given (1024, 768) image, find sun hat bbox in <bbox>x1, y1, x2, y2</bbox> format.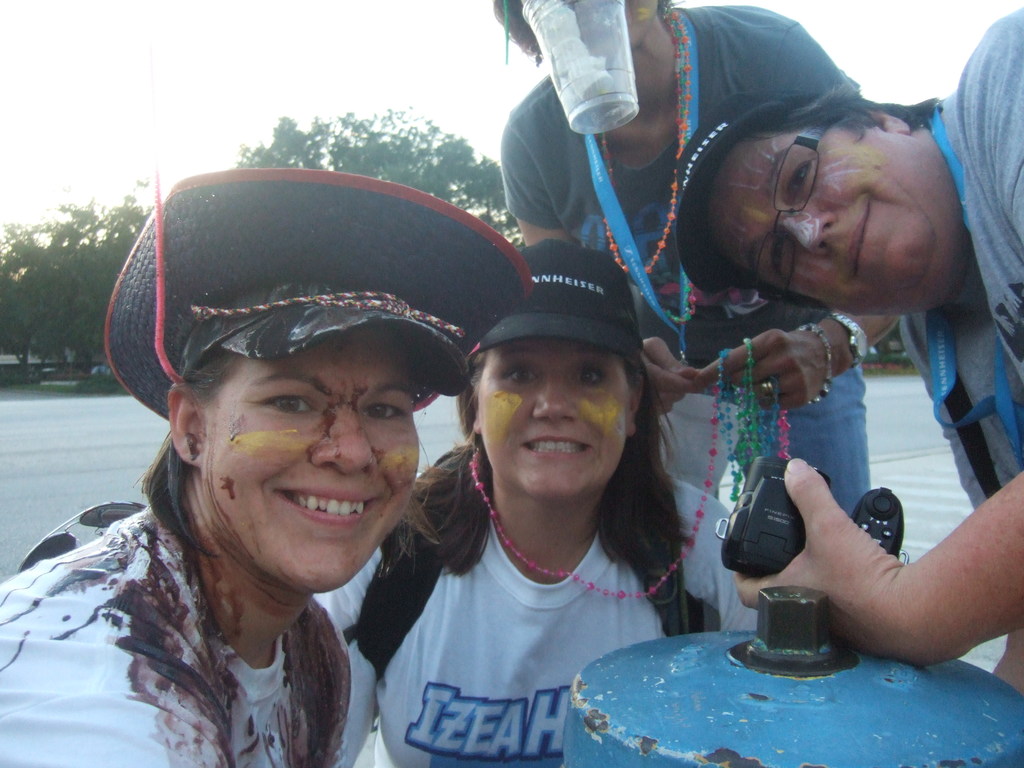
<bbox>477, 238, 646, 352</bbox>.
